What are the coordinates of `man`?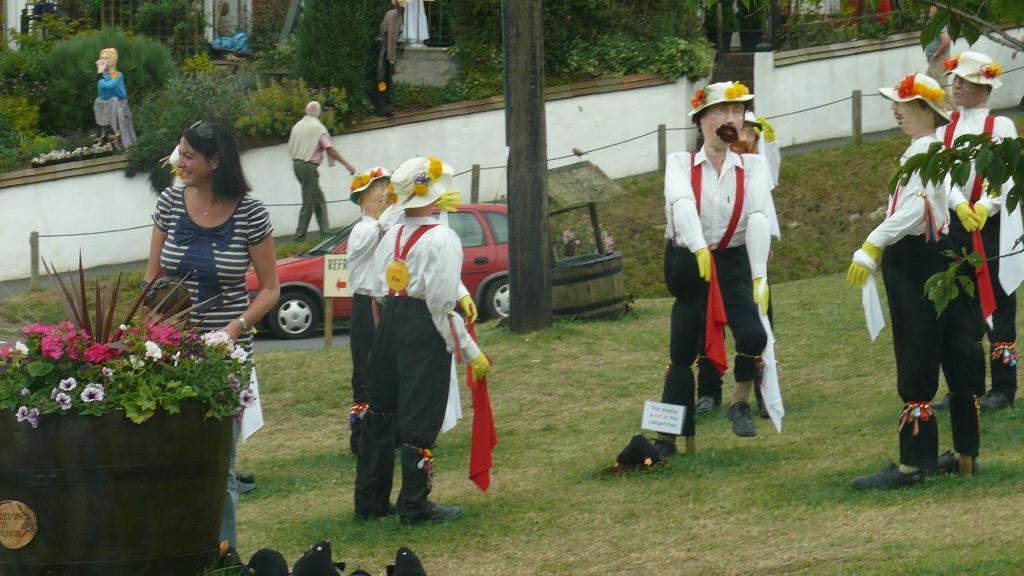
region(700, 109, 782, 421).
